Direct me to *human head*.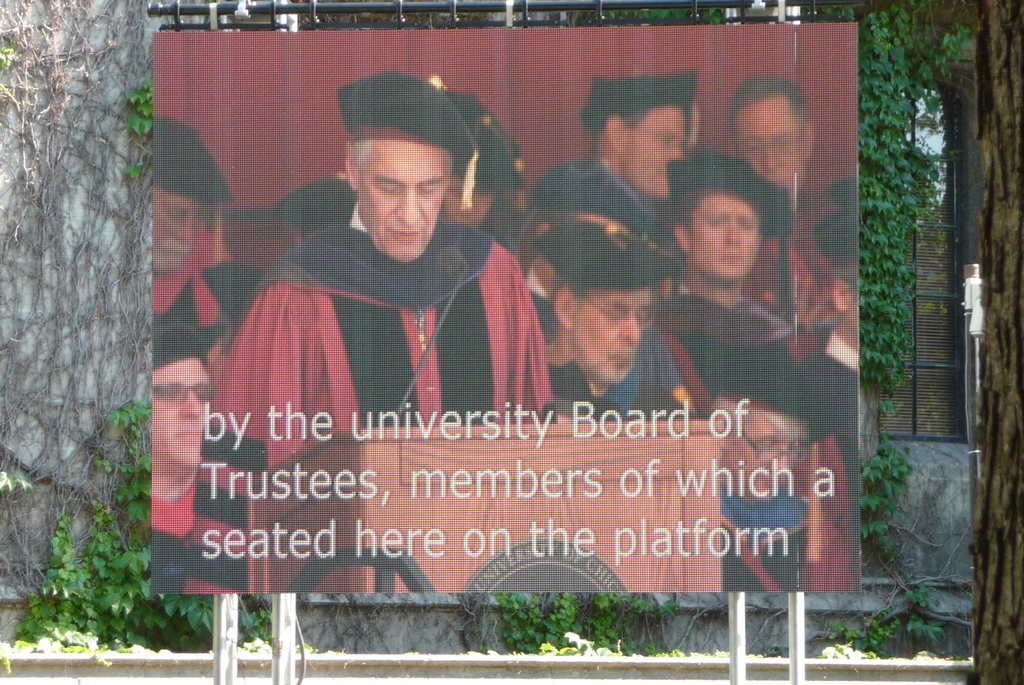
Direction: Rect(149, 112, 225, 279).
